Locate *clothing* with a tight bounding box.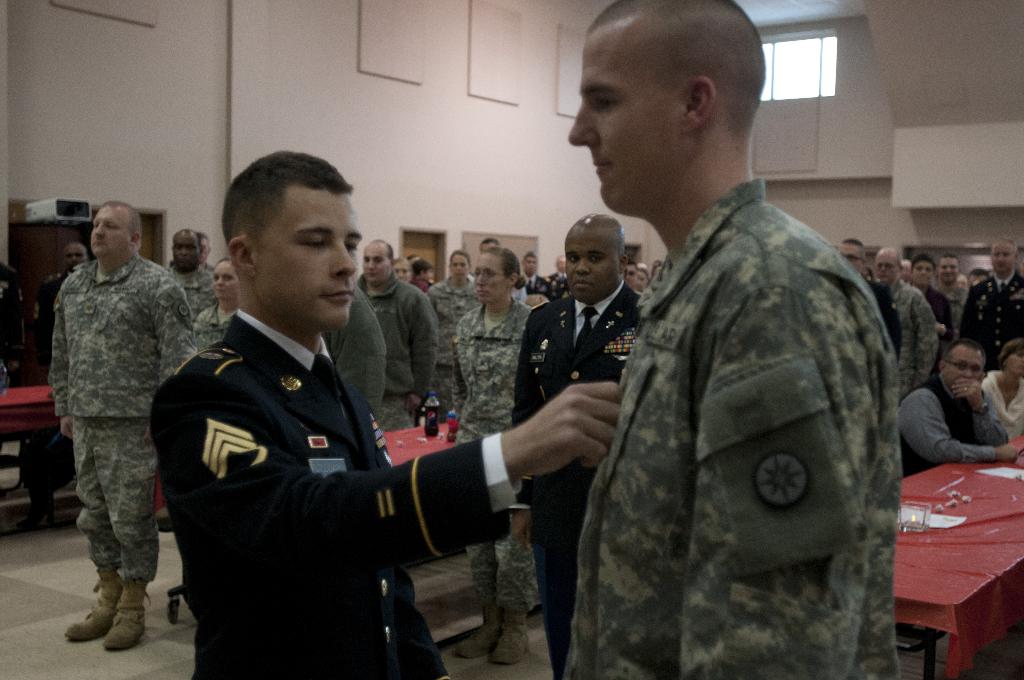
(511, 278, 648, 679).
